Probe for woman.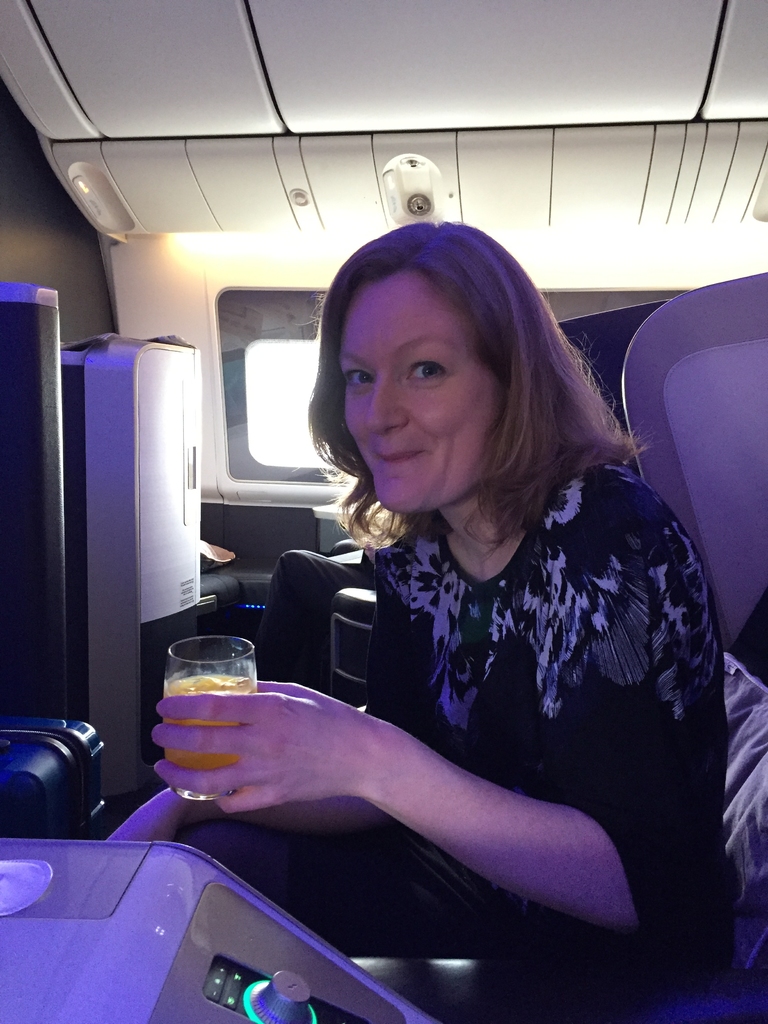
Probe result: x1=159, y1=248, x2=671, y2=998.
